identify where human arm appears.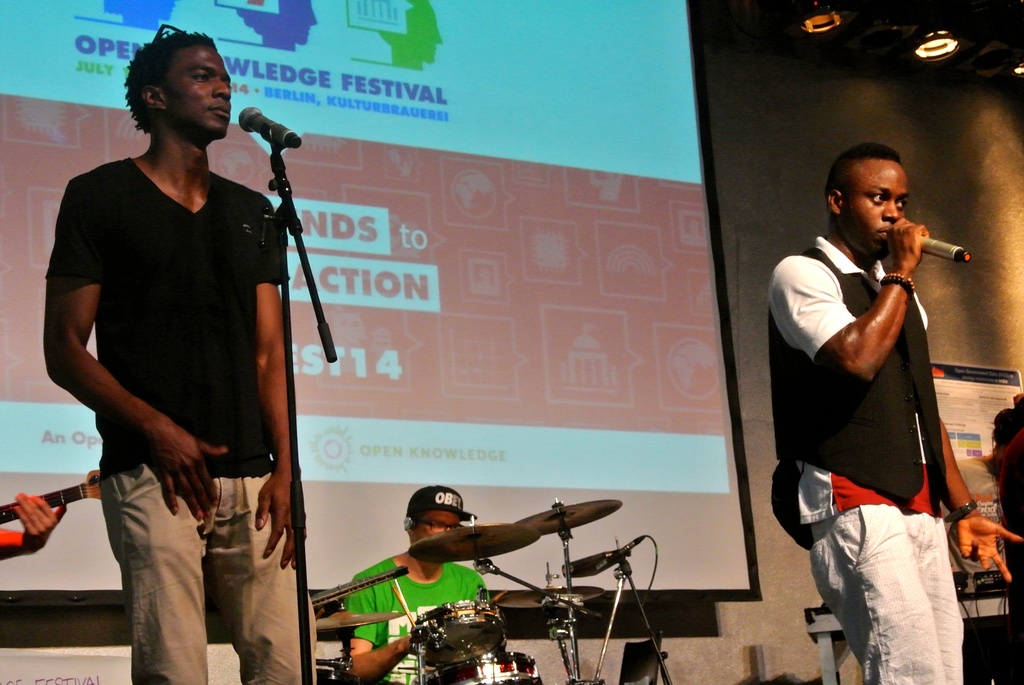
Appears at l=342, t=567, r=415, b=681.
